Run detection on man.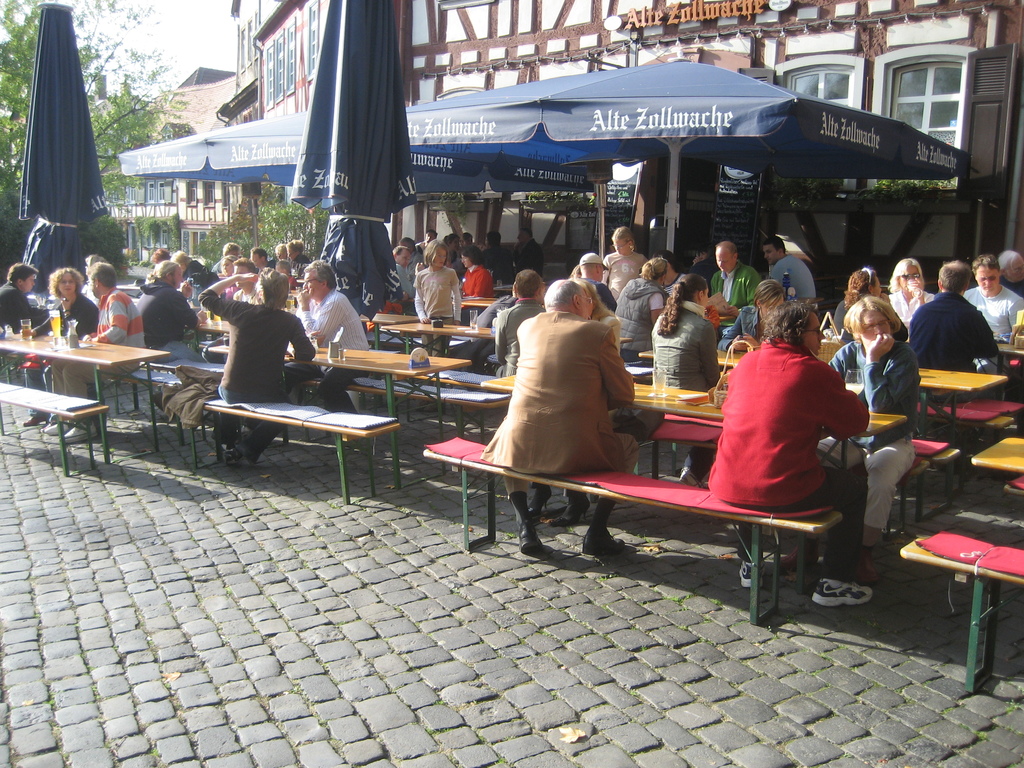
Result: (left=136, top=259, right=201, bottom=409).
